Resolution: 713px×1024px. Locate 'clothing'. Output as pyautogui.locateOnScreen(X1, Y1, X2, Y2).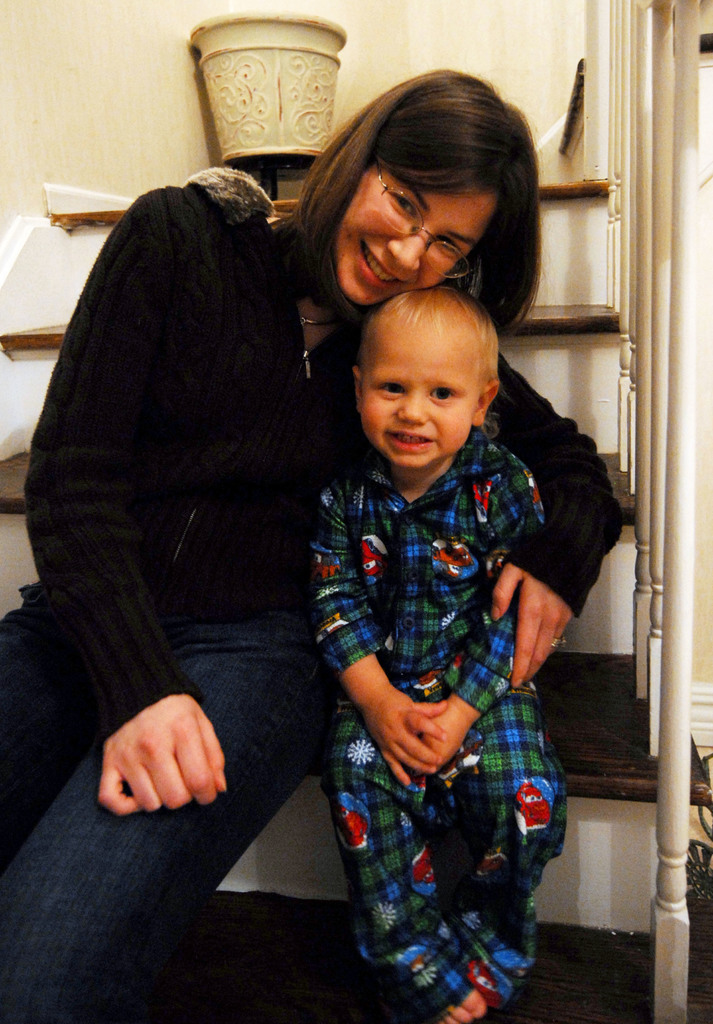
pyautogui.locateOnScreen(295, 422, 566, 1023).
